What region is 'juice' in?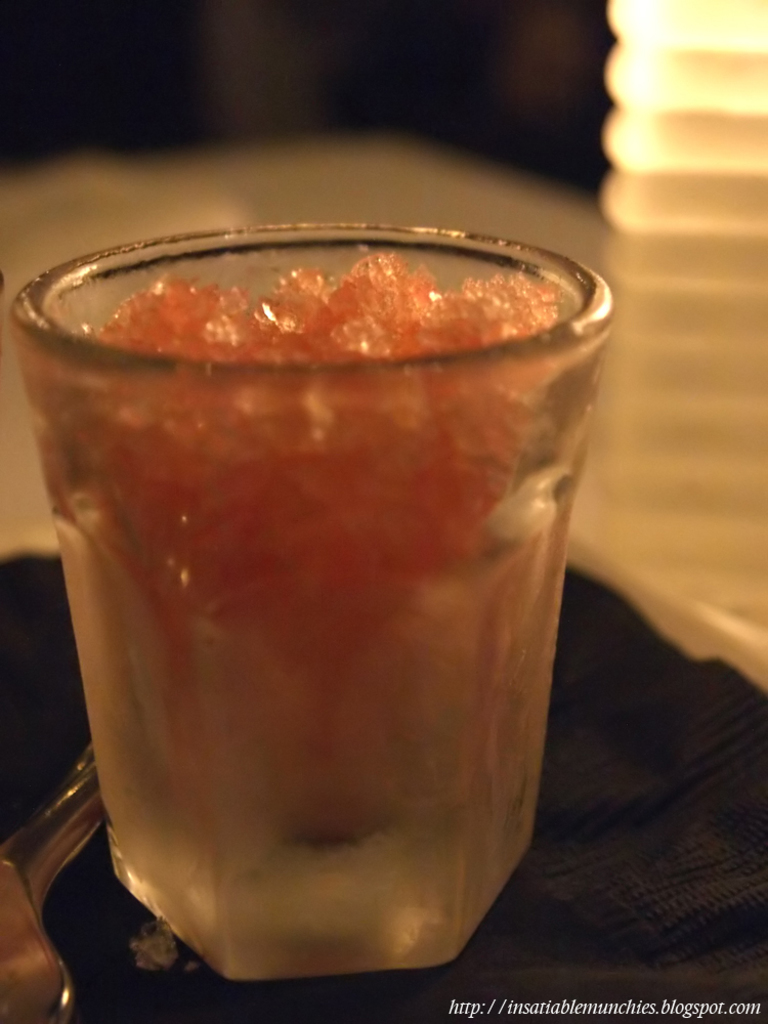
[left=0, top=243, right=590, bottom=1023].
